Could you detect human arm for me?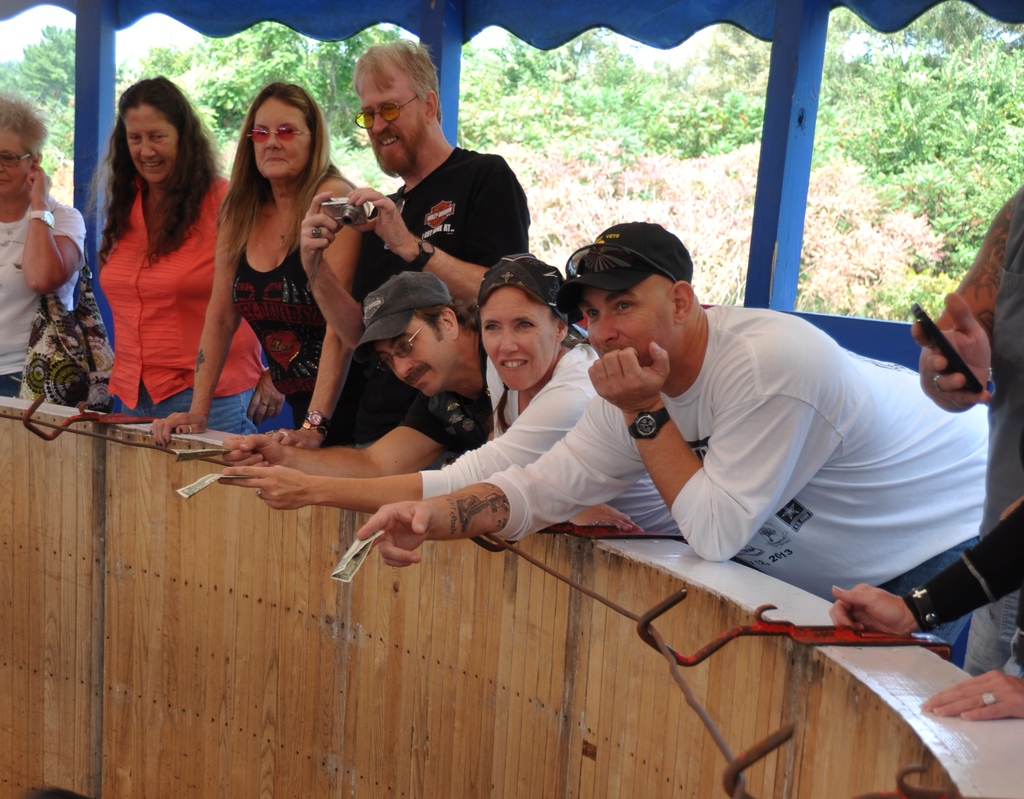
Detection result: crop(909, 190, 1020, 415).
